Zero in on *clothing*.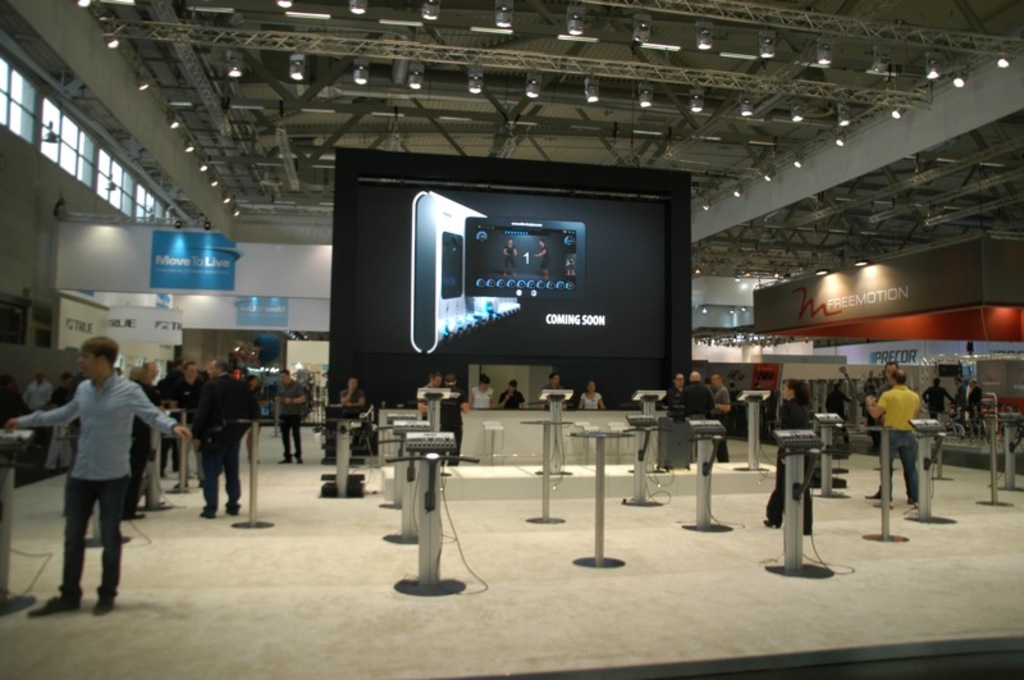
Zeroed in: {"left": 918, "top": 385, "right": 946, "bottom": 423}.
